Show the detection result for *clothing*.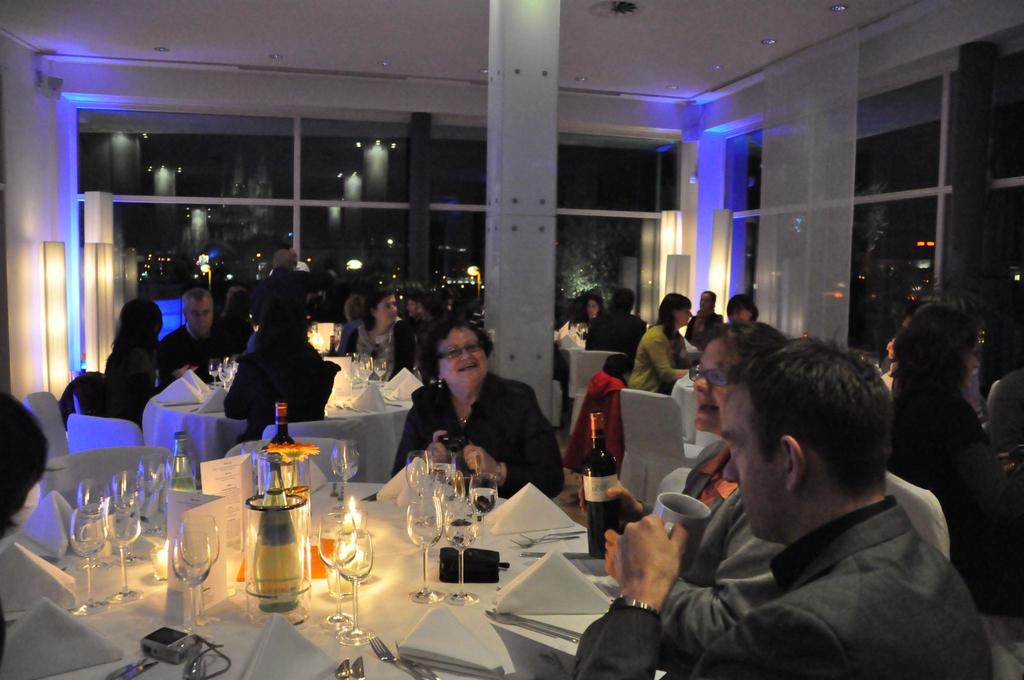
bbox=[983, 369, 1021, 440].
